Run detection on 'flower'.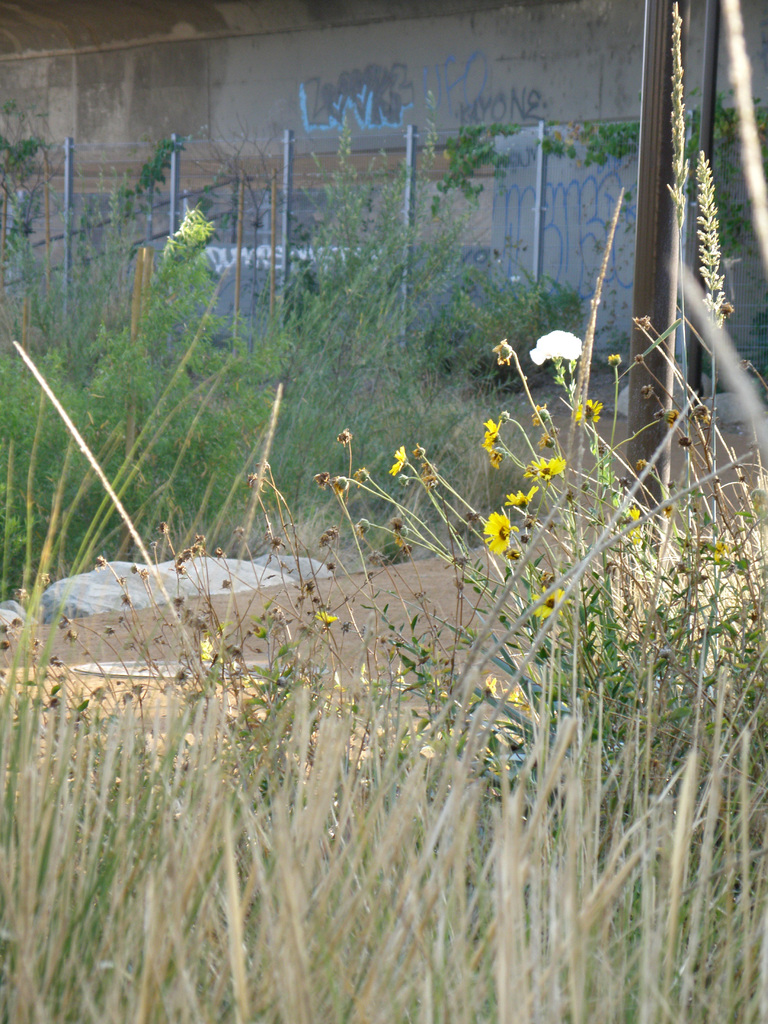
Result: rect(487, 507, 512, 554).
